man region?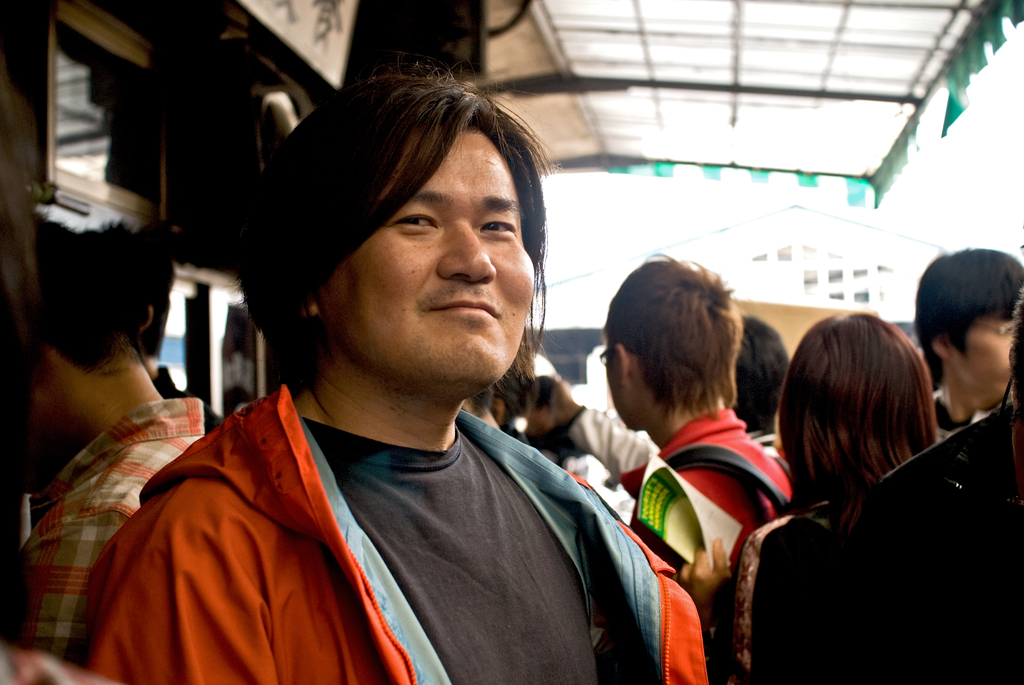
(x1=911, y1=228, x2=1017, y2=425)
